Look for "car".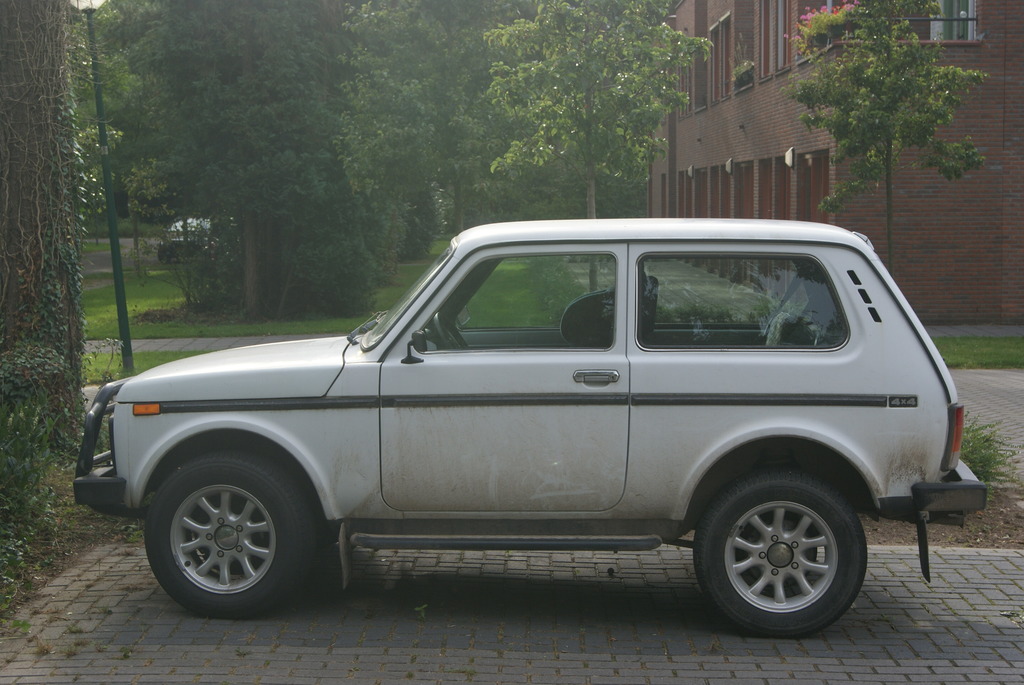
Found: rect(76, 211, 1007, 645).
